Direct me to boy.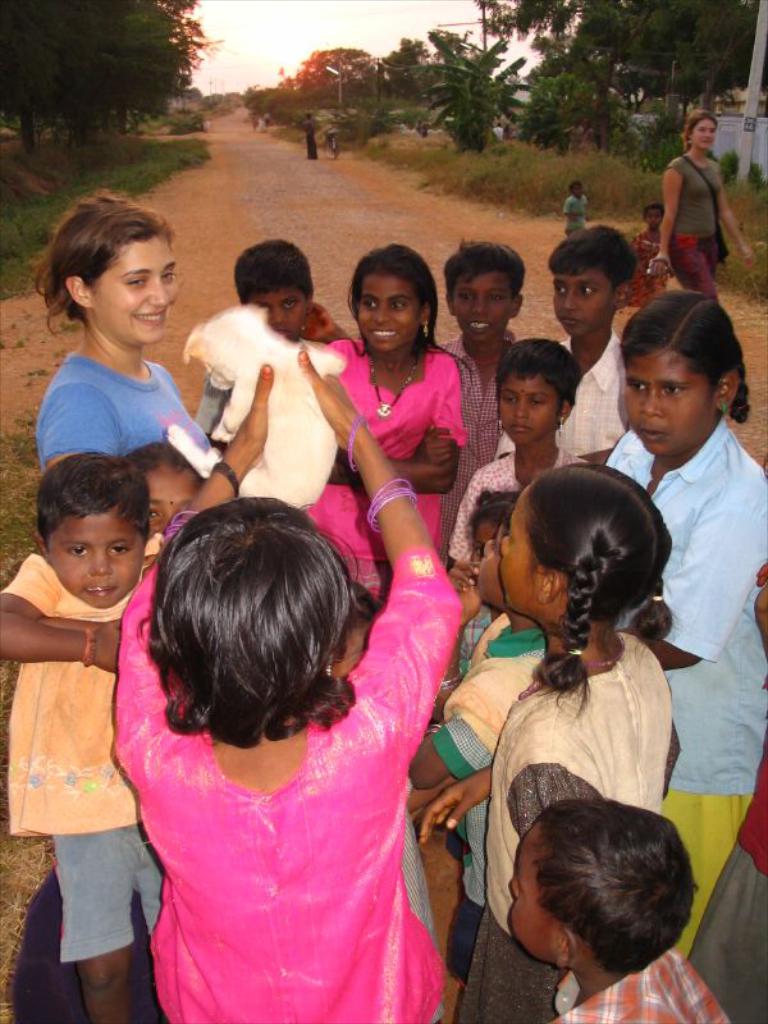
Direction: (493, 224, 632, 465).
